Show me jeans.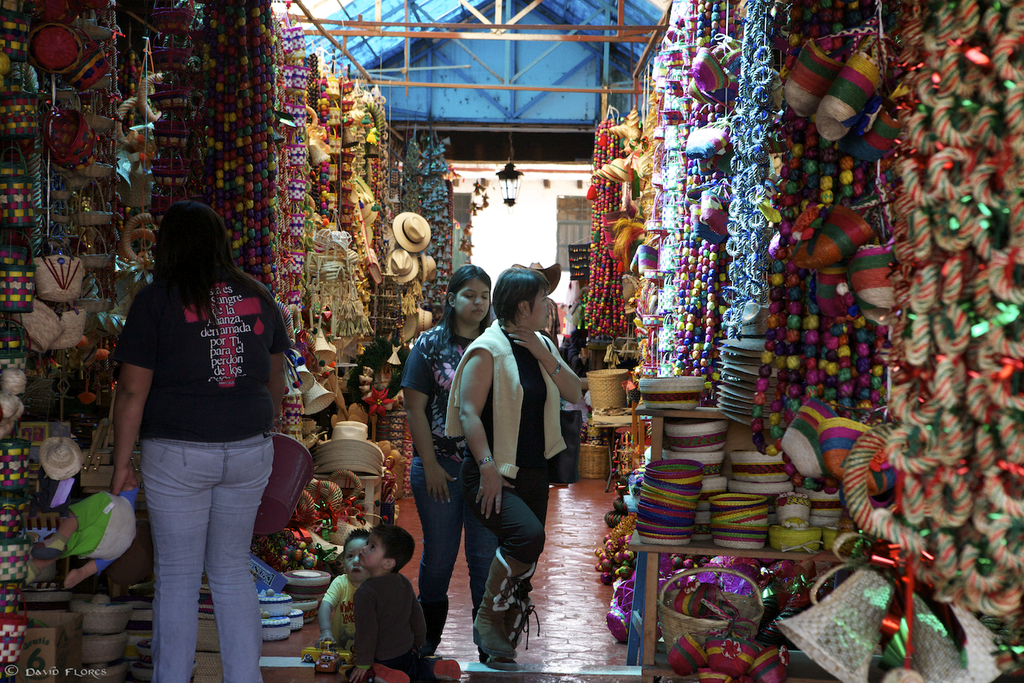
jeans is here: bbox(406, 455, 498, 656).
